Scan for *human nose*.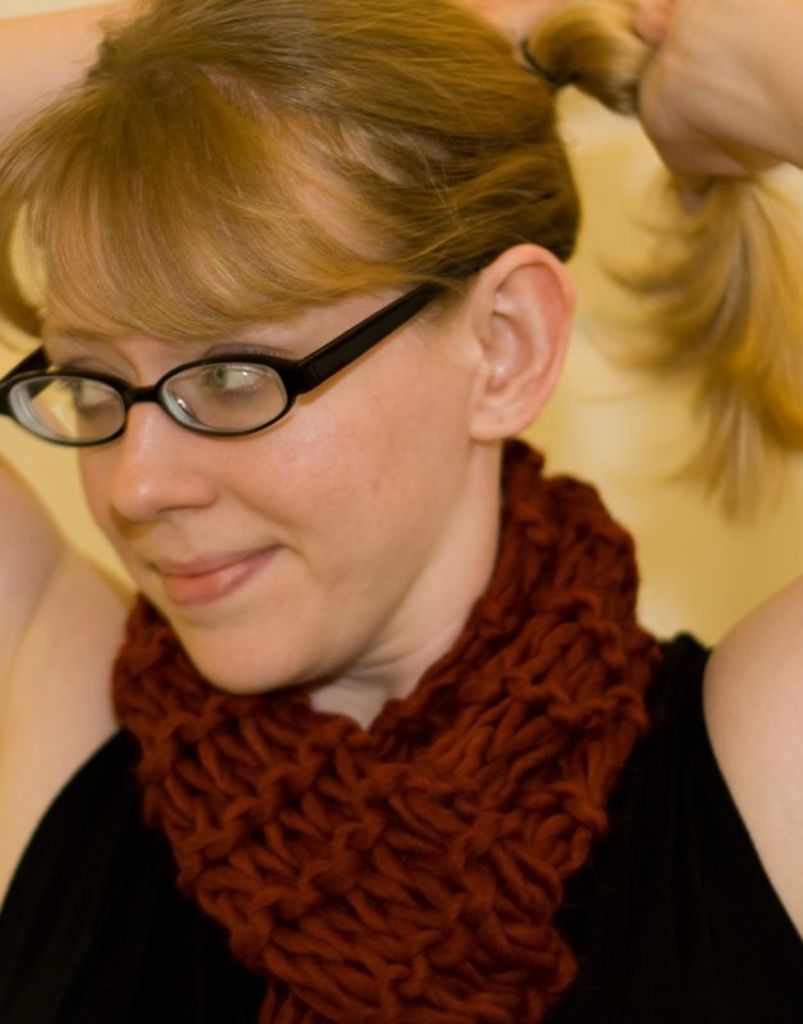
Scan result: <box>108,408,225,529</box>.
